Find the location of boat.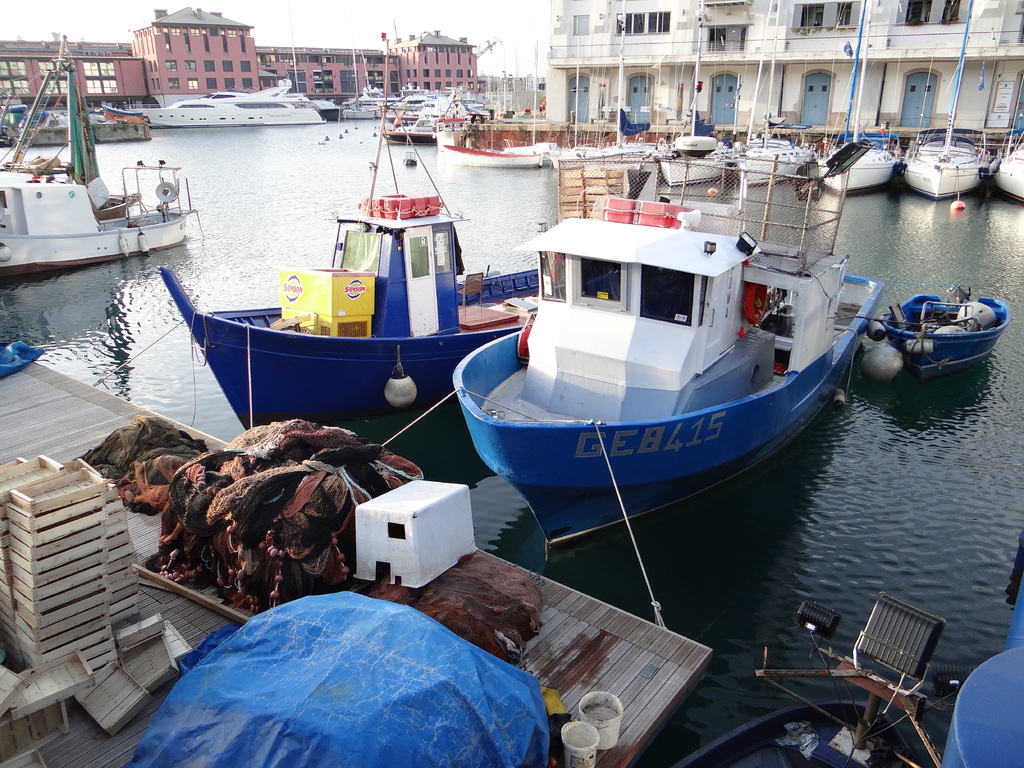
Location: 431 167 895 520.
